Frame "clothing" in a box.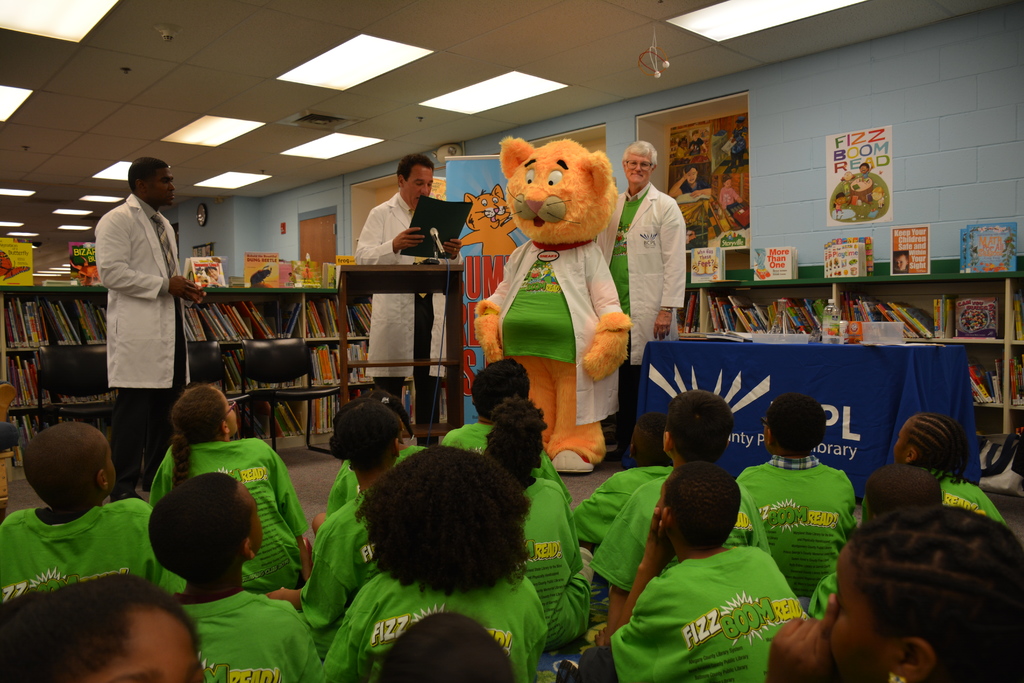
596:181:689:447.
